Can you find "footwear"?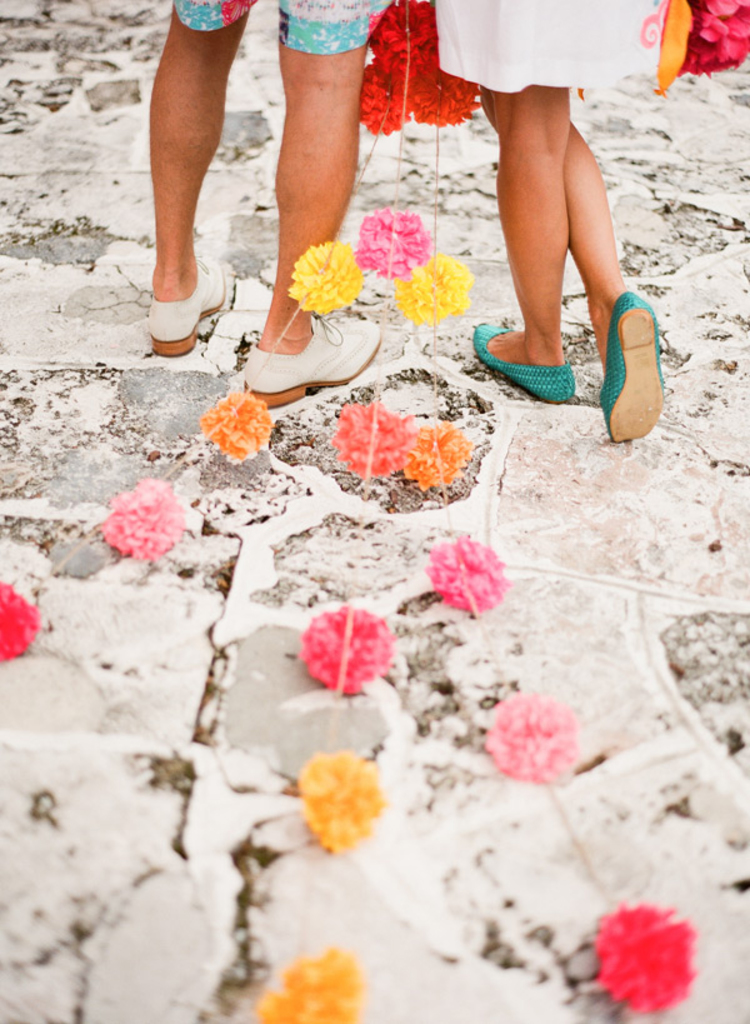
Yes, bounding box: <region>488, 265, 664, 406</region>.
